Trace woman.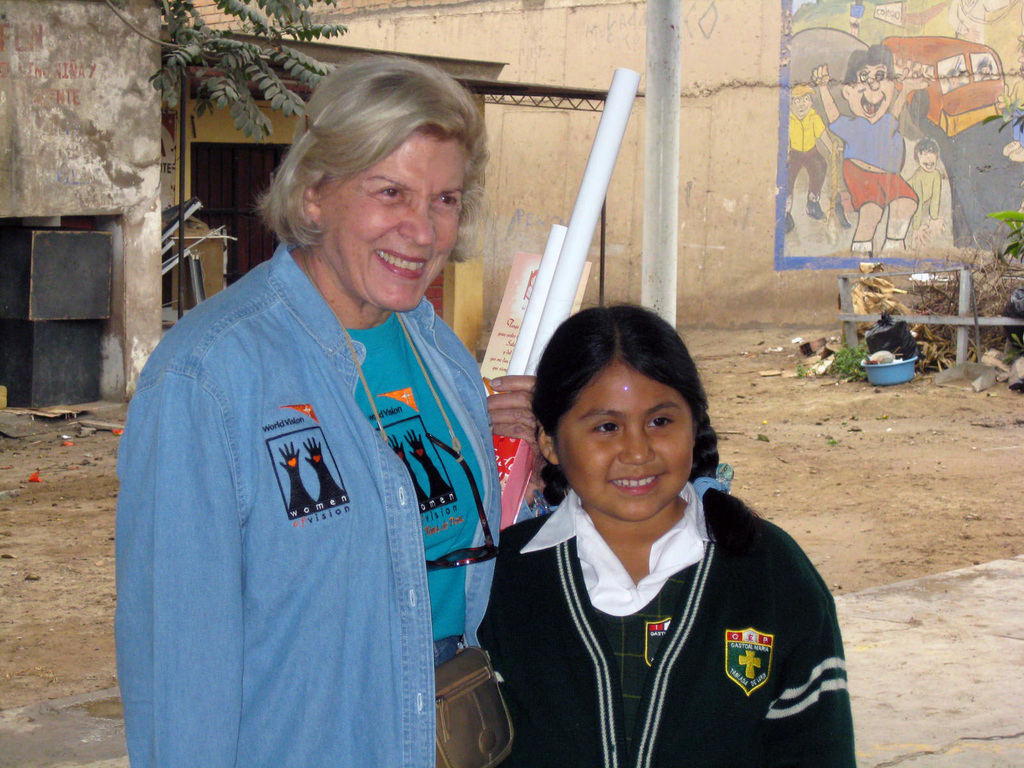
Traced to [left=103, top=63, right=516, bottom=767].
